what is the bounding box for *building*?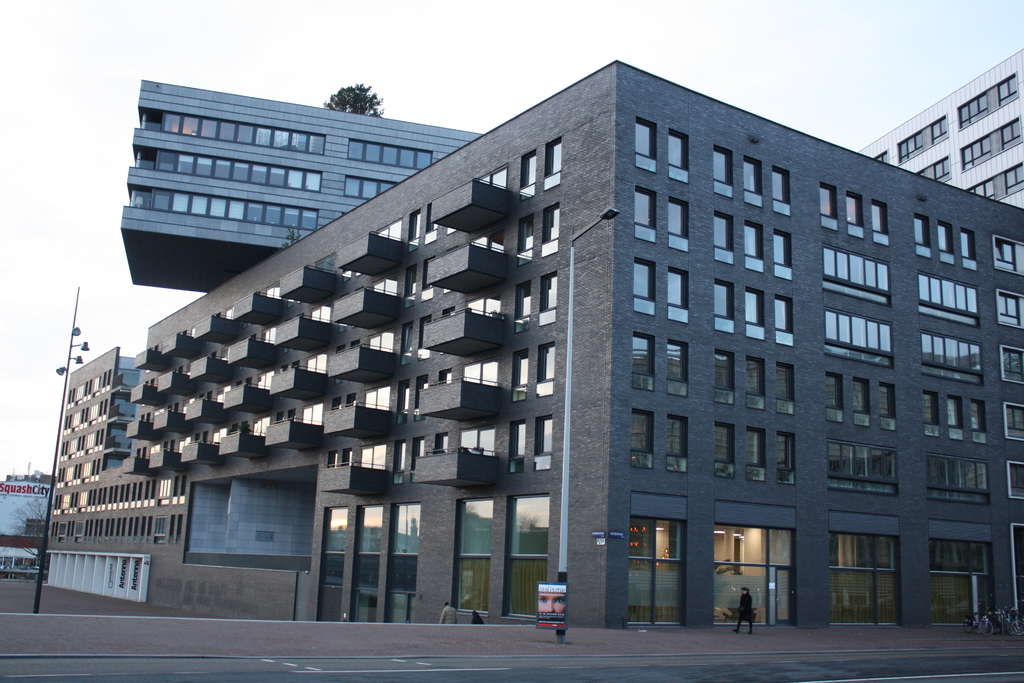
crop(40, 47, 1023, 634).
